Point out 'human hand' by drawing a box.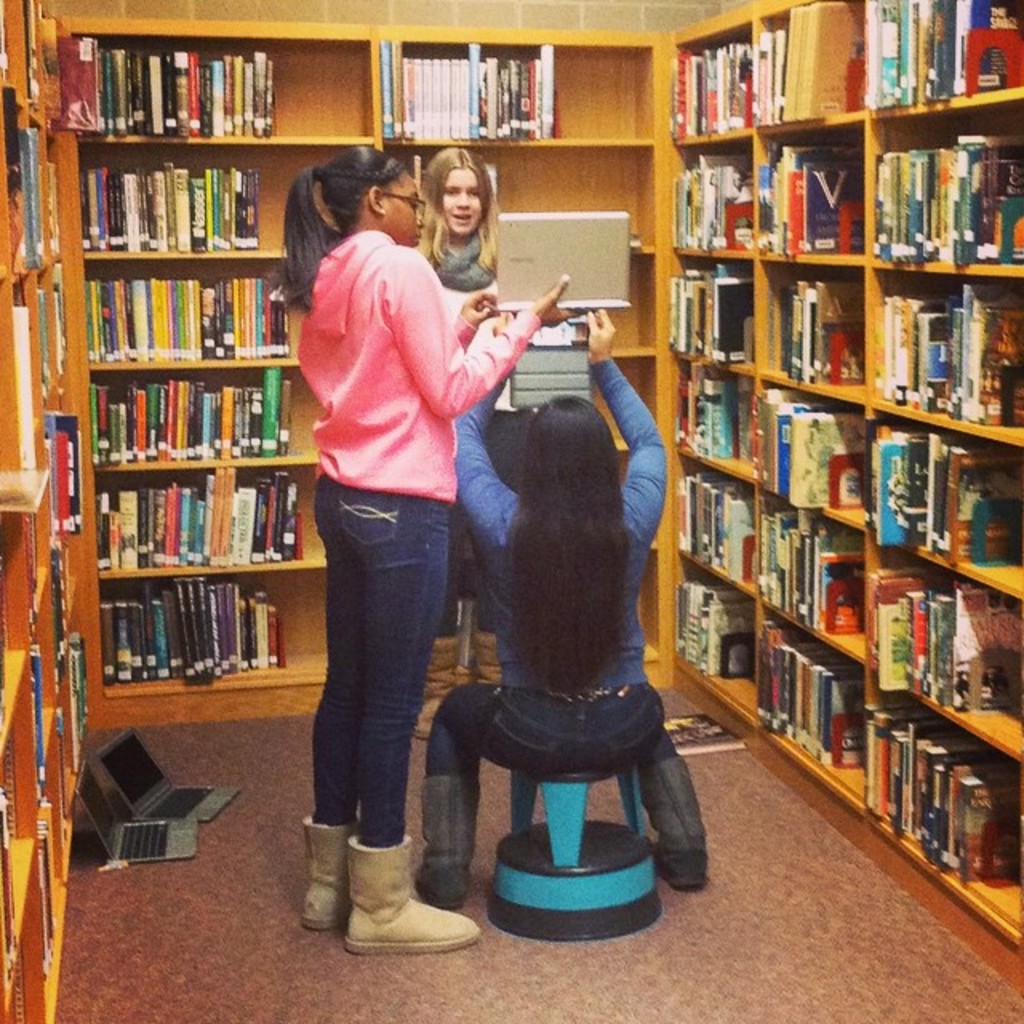
BBox(525, 272, 589, 328).
